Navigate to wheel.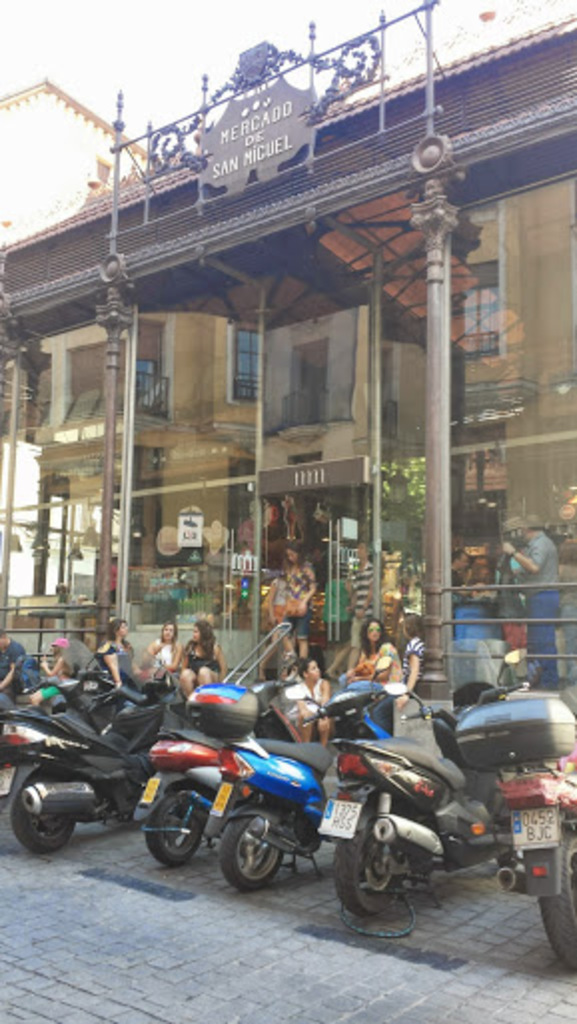
Navigation target: [212, 820, 288, 892].
